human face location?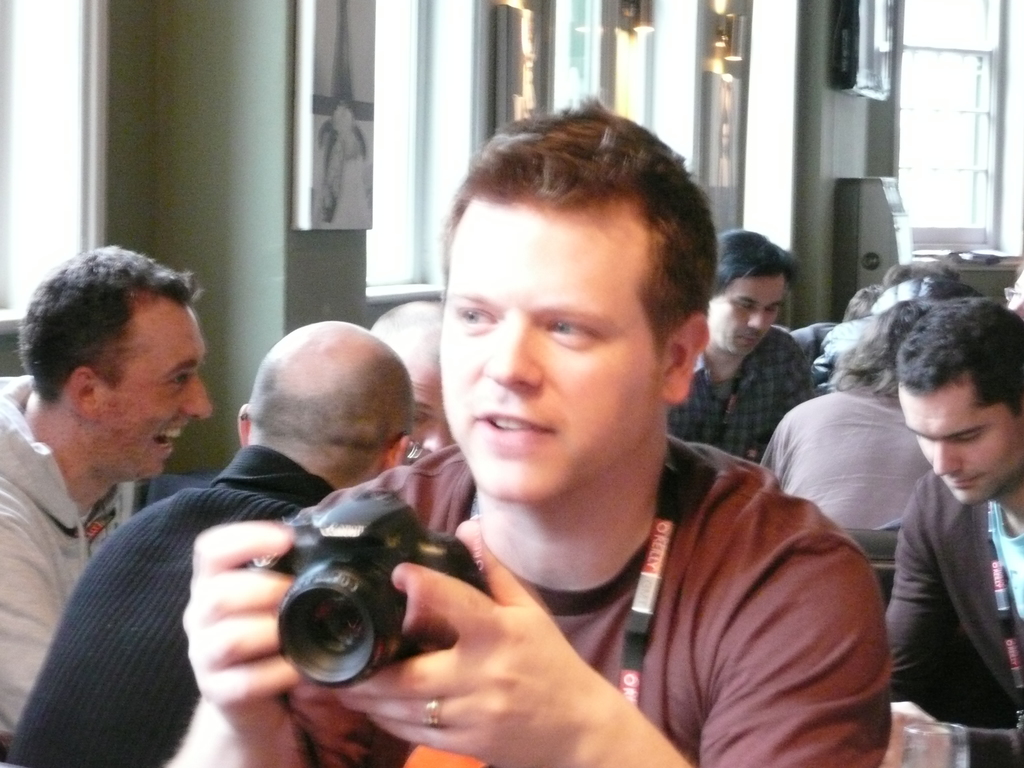
select_region(708, 277, 783, 355)
